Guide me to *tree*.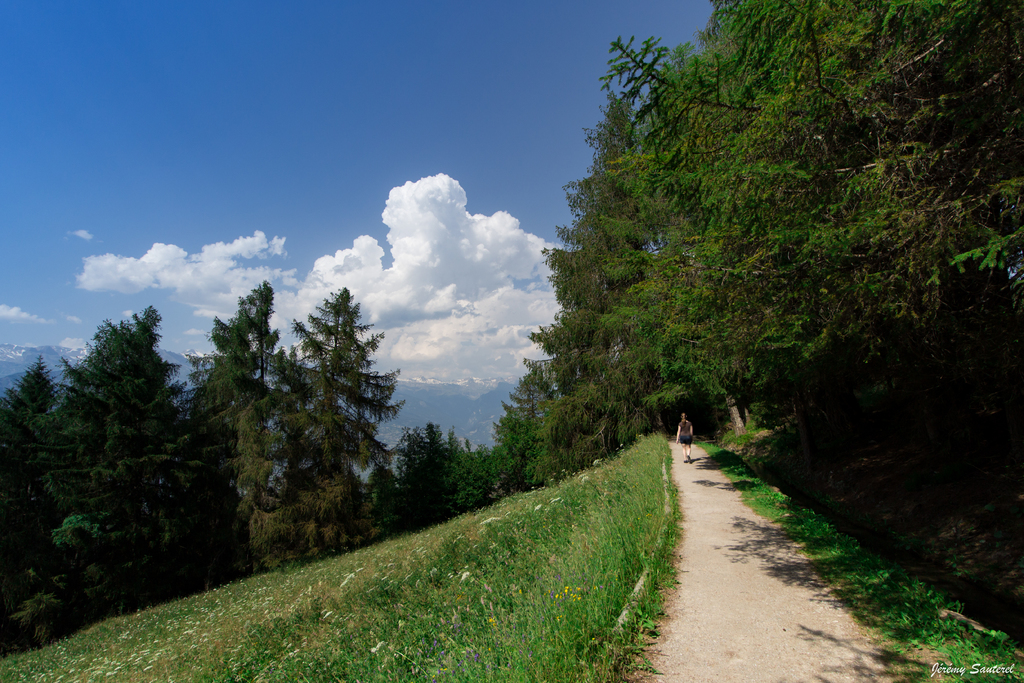
Guidance: bbox=(523, 78, 654, 460).
